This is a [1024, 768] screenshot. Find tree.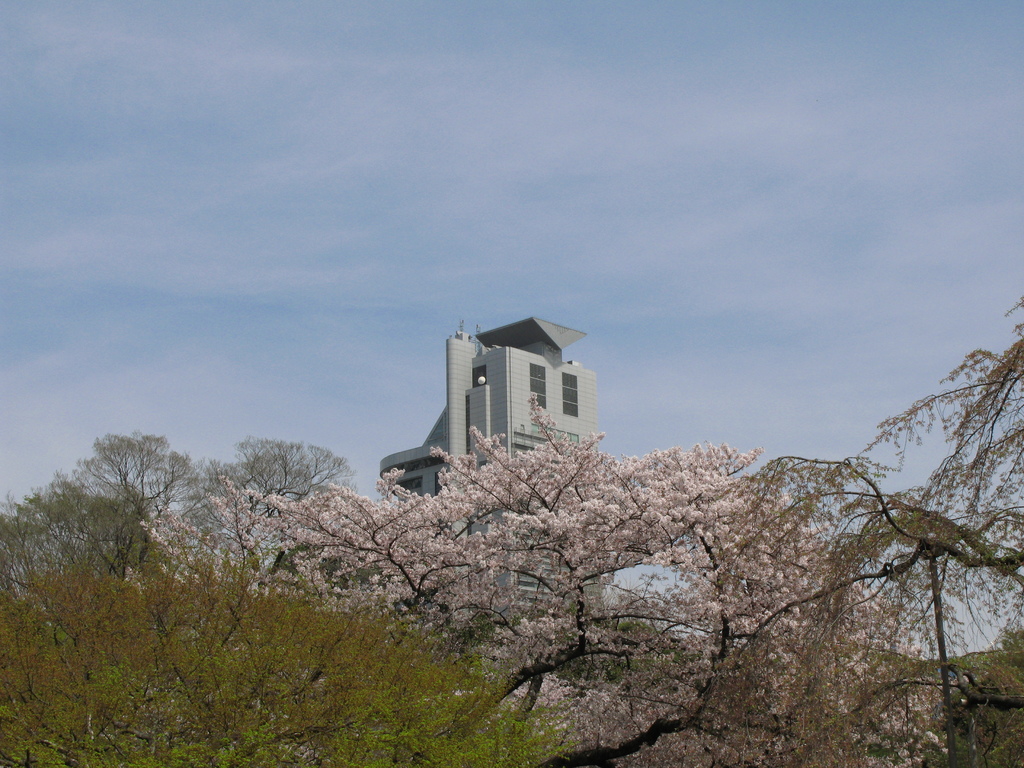
Bounding box: [x1=743, y1=291, x2=1023, y2=767].
